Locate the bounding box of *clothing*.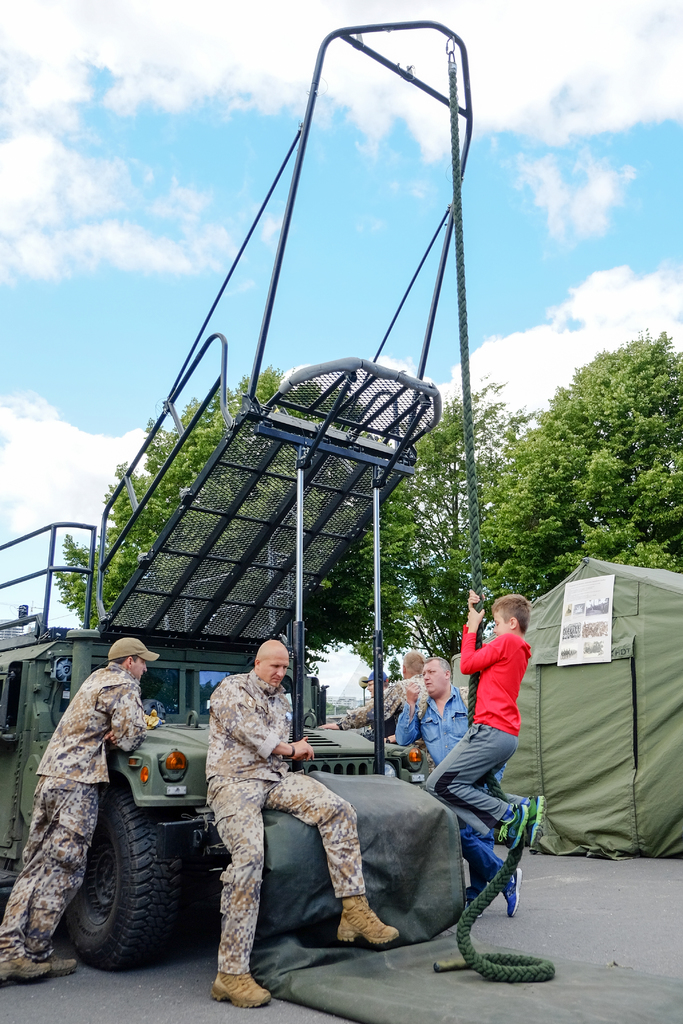
Bounding box: box(448, 611, 543, 828).
